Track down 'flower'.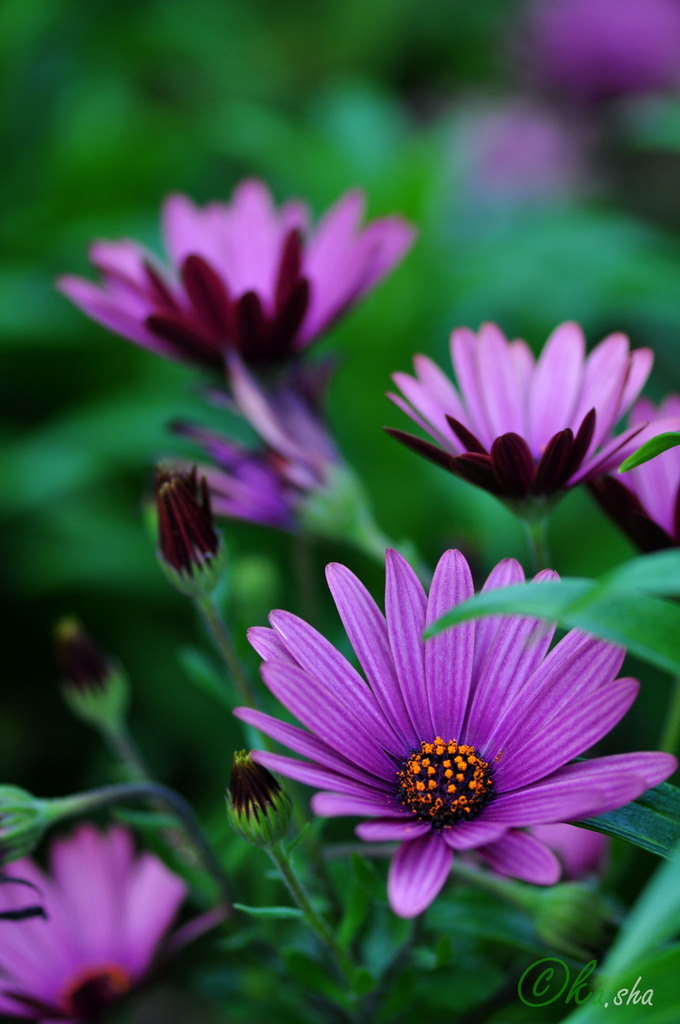
Tracked to <box>0,812,224,1022</box>.
